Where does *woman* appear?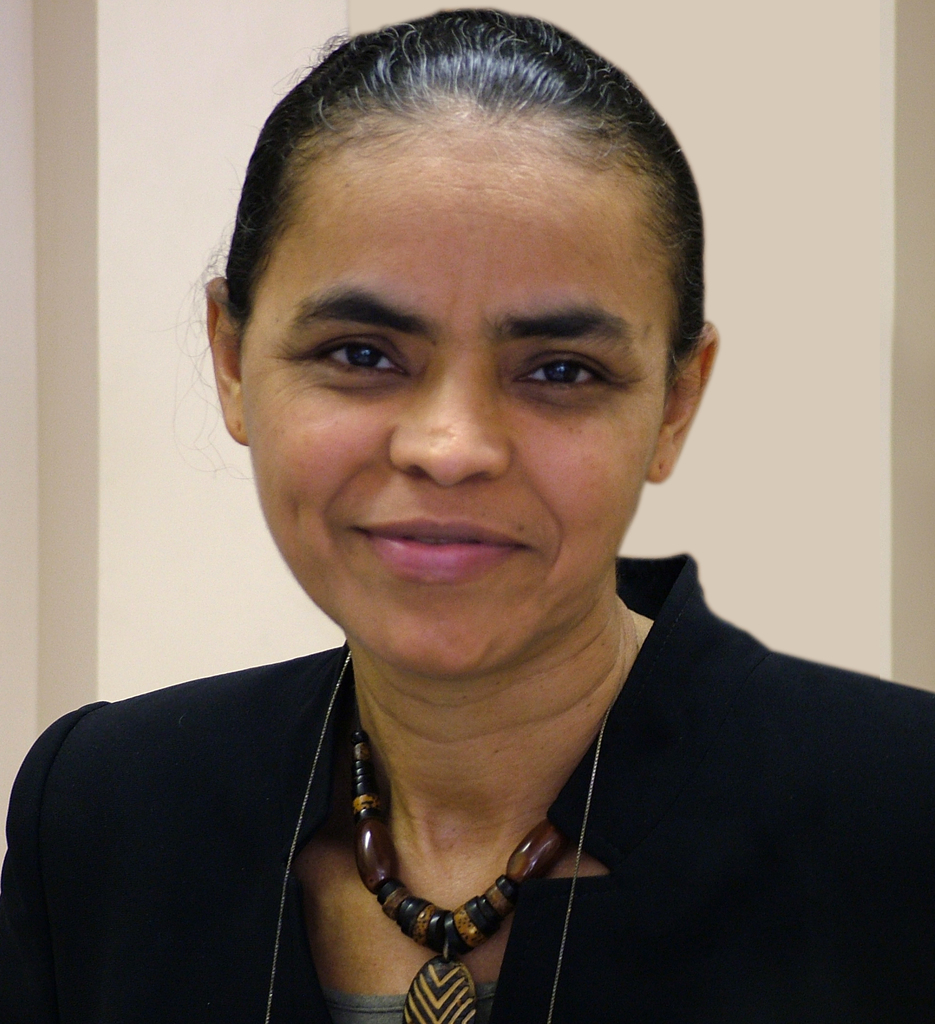
Appears at crop(26, 36, 898, 1021).
